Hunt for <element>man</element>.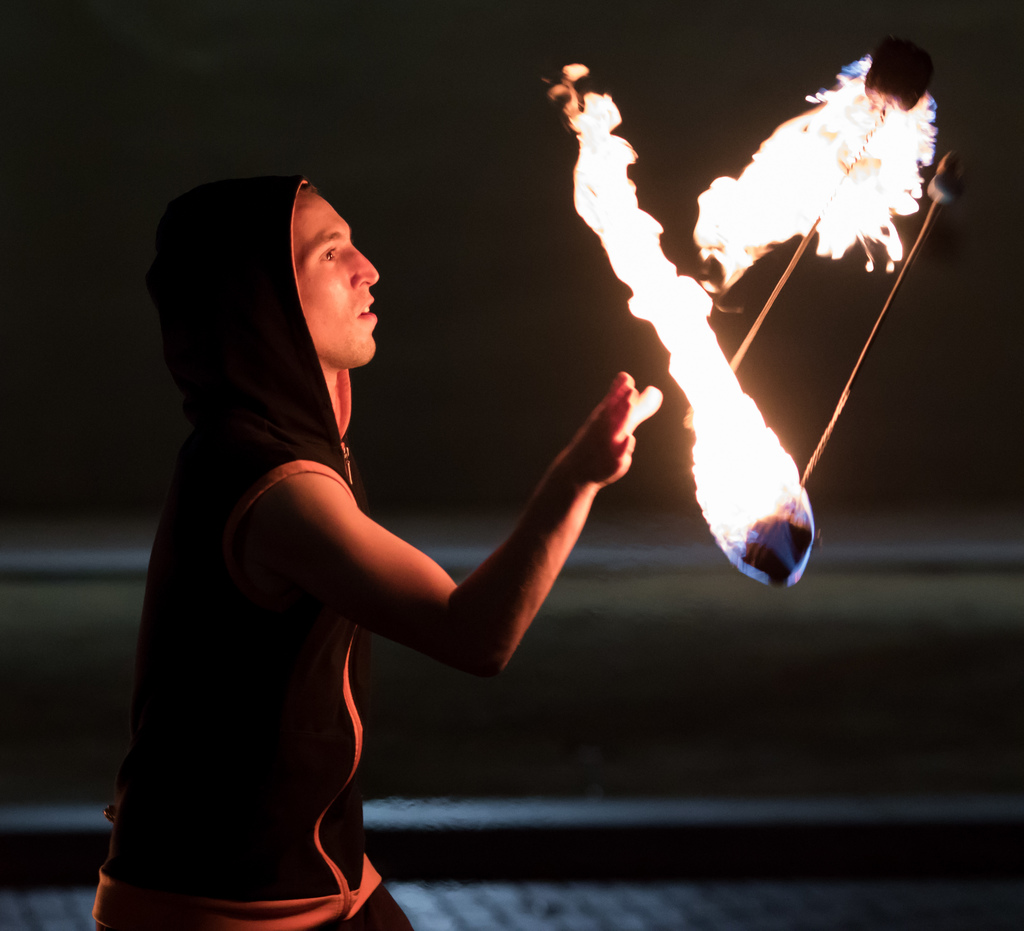
Hunted down at (122, 150, 670, 930).
